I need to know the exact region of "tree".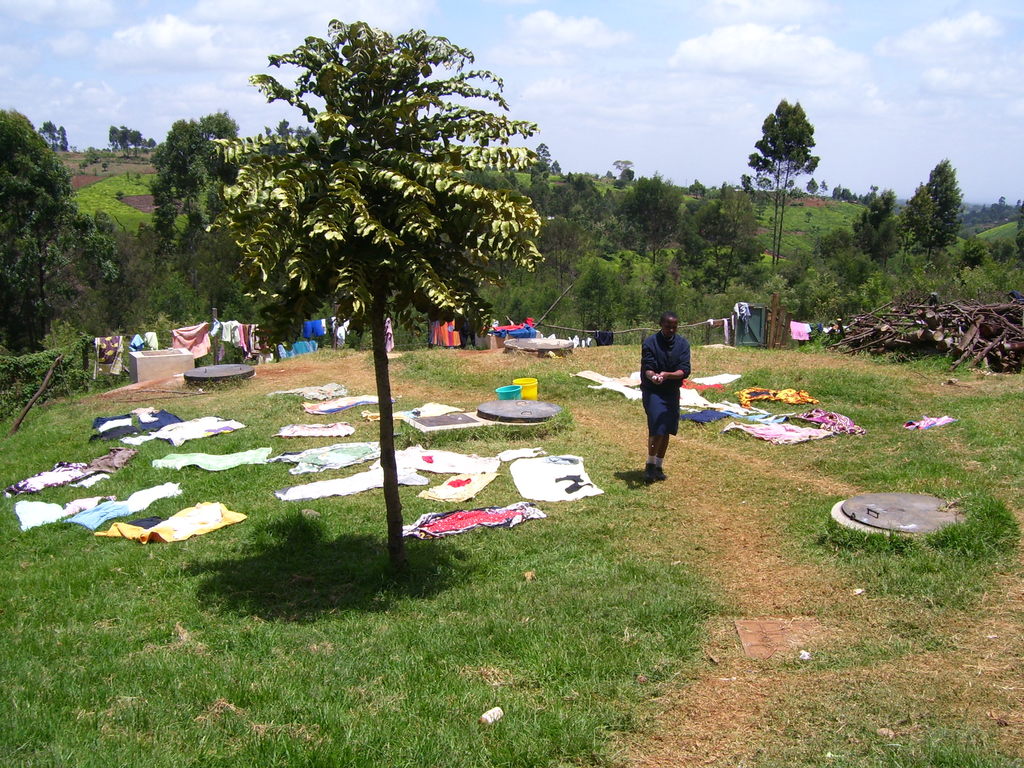
Region: region(573, 252, 602, 349).
